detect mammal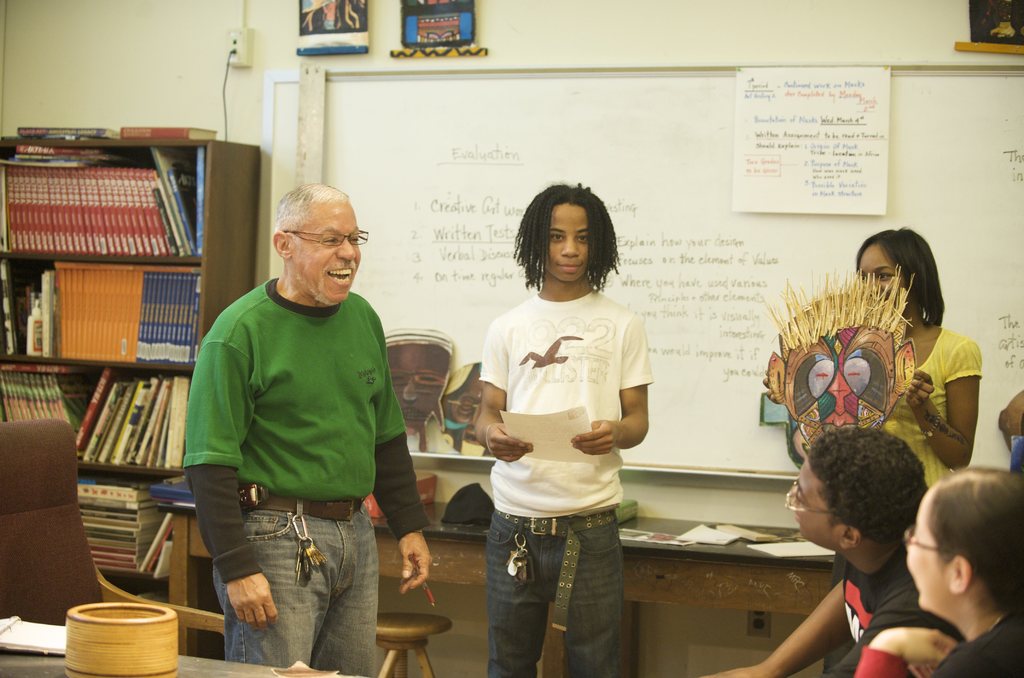
(left=703, top=422, right=963, bottom=677)
